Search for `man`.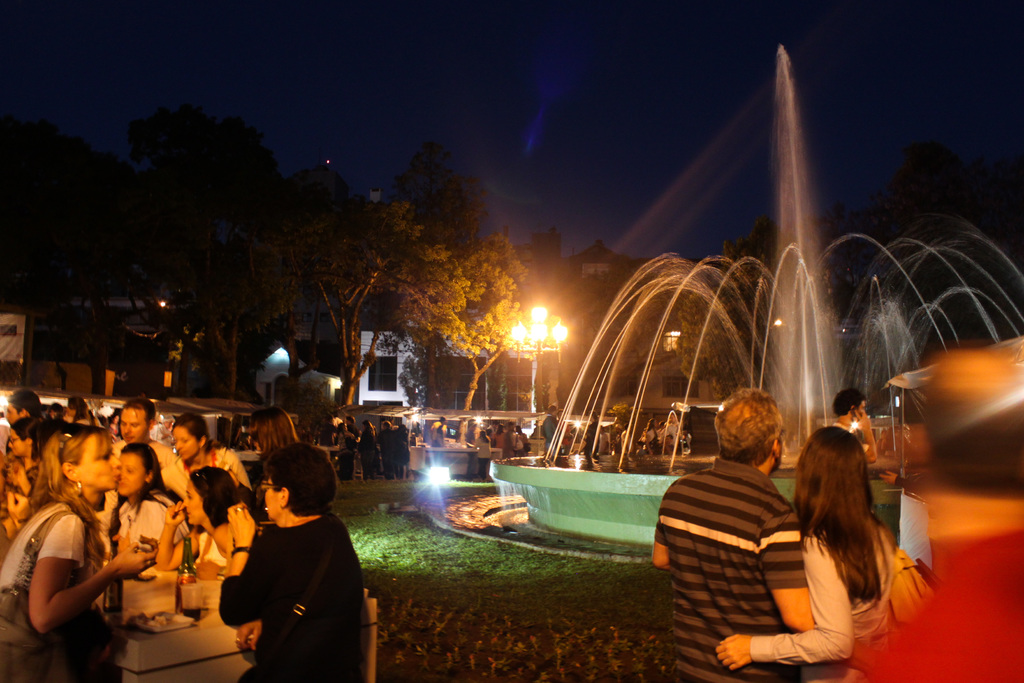
Found at 829:389:877:463.
